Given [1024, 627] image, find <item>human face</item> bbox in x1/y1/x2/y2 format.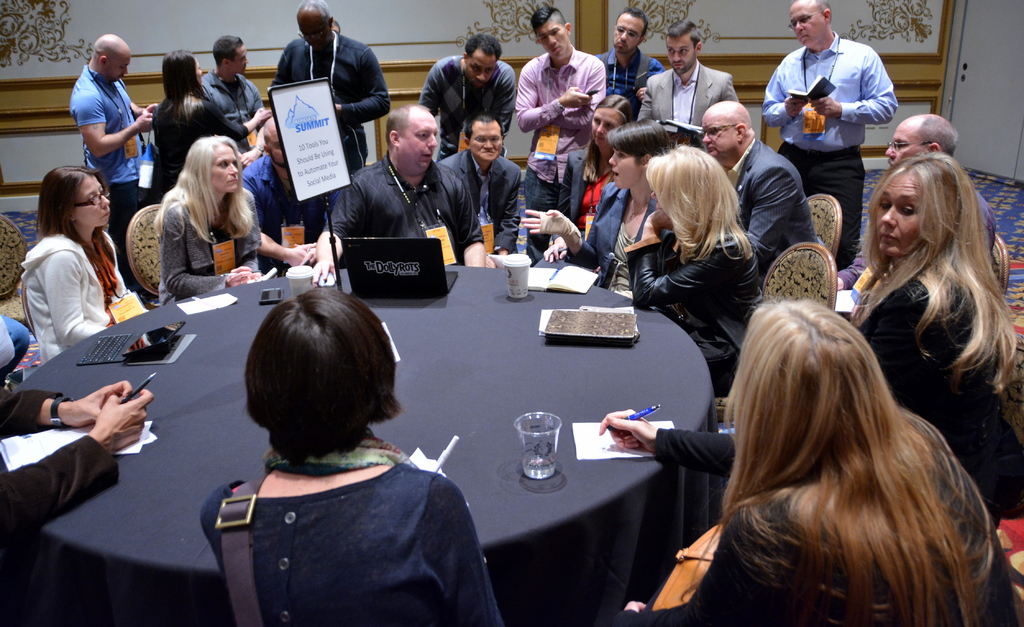
614/15/640/49.
